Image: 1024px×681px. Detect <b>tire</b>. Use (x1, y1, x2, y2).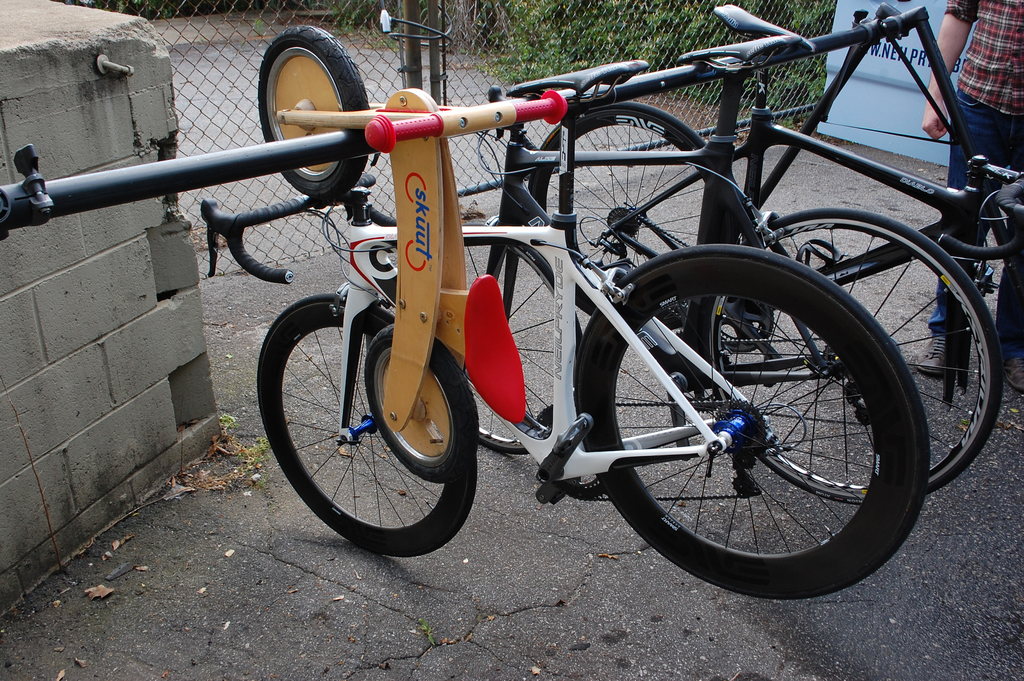
(526, 101, 705, 329).
